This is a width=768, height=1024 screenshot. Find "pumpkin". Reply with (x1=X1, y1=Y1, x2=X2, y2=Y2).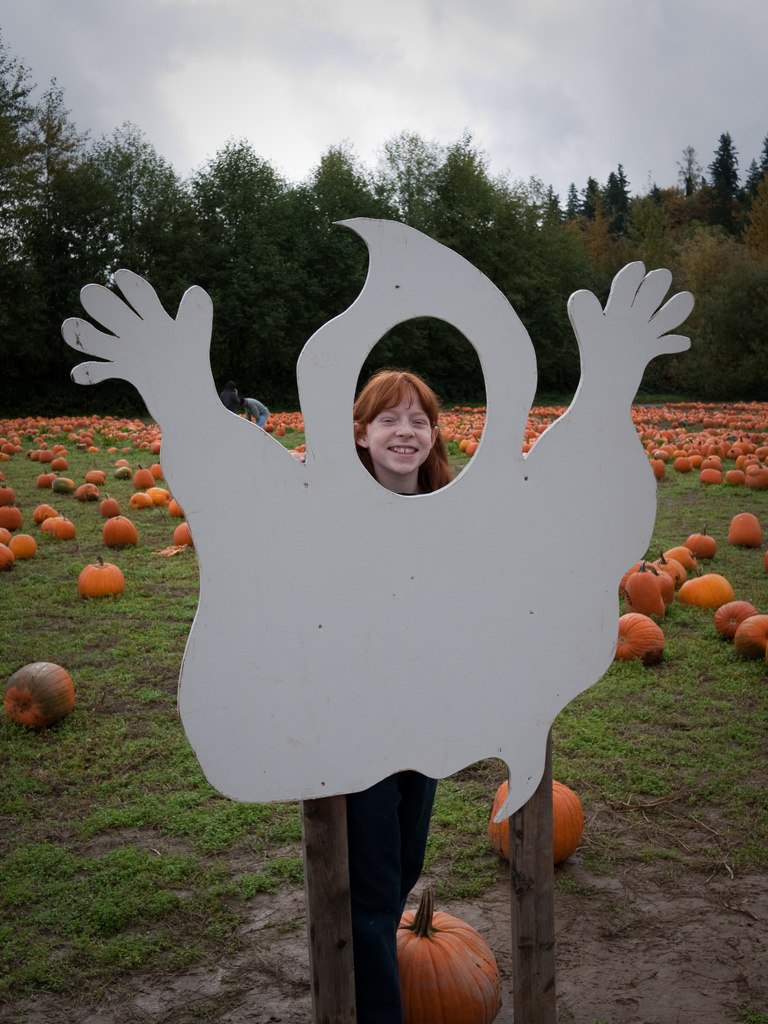
(x1=400, y1=890, x2=505, y2=1023).
